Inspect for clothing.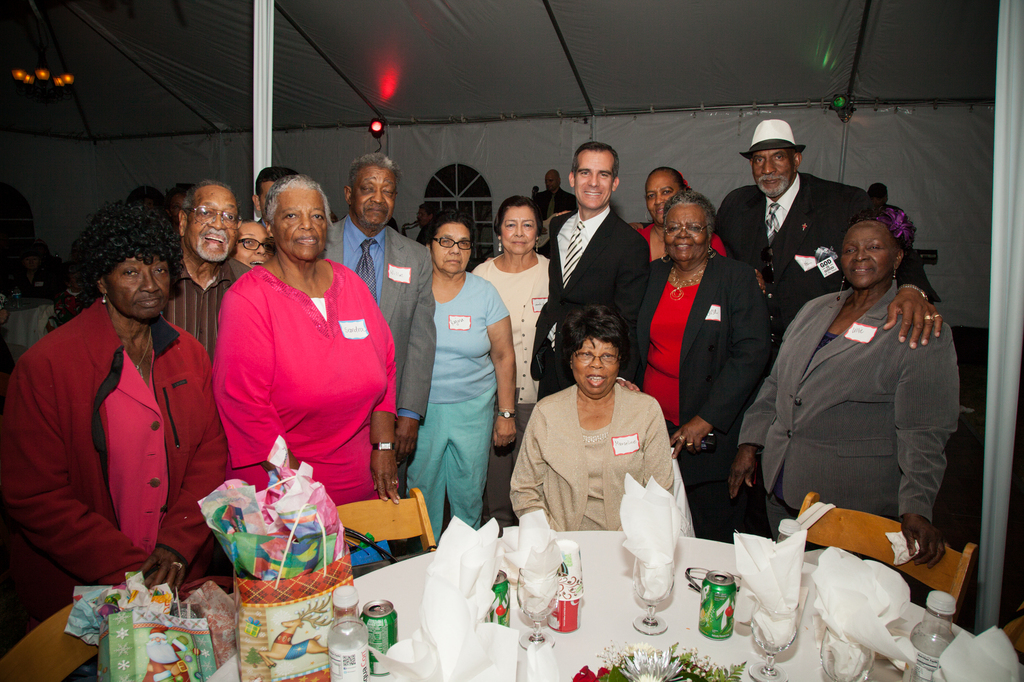
Inspection: bbox(3, 185, 975, 571).
